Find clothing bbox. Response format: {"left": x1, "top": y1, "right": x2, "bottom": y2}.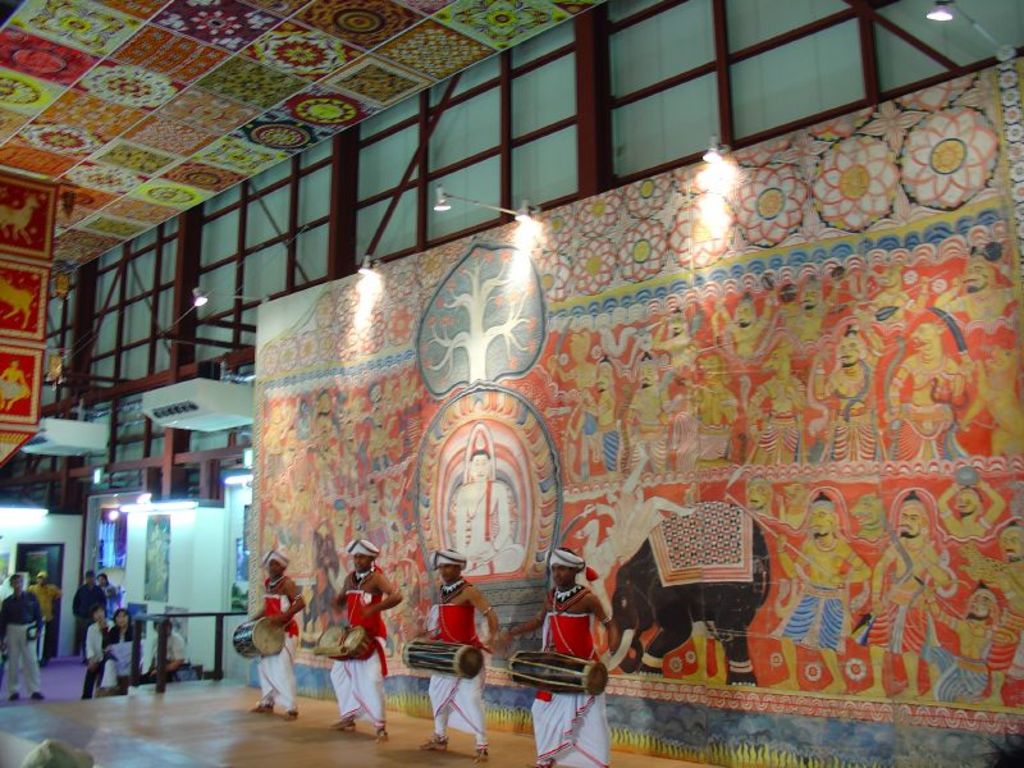
{"left": 531, "top": 582, "right": 612, "bottom": 767}.
